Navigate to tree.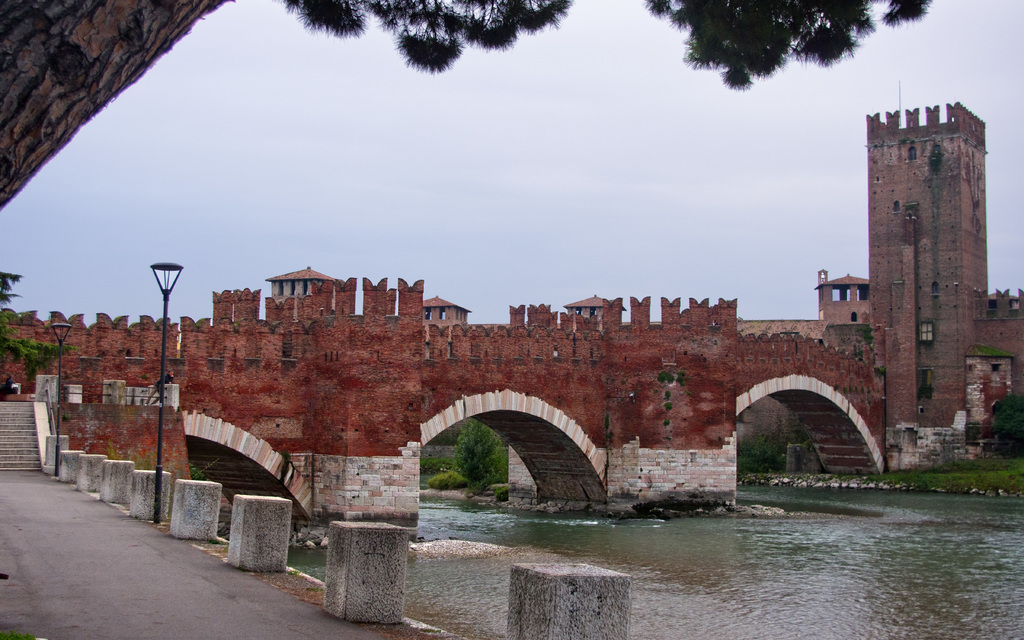
Navigation target: {"left": 0, "top": 0, "right": 929, "bottom": 215}.
